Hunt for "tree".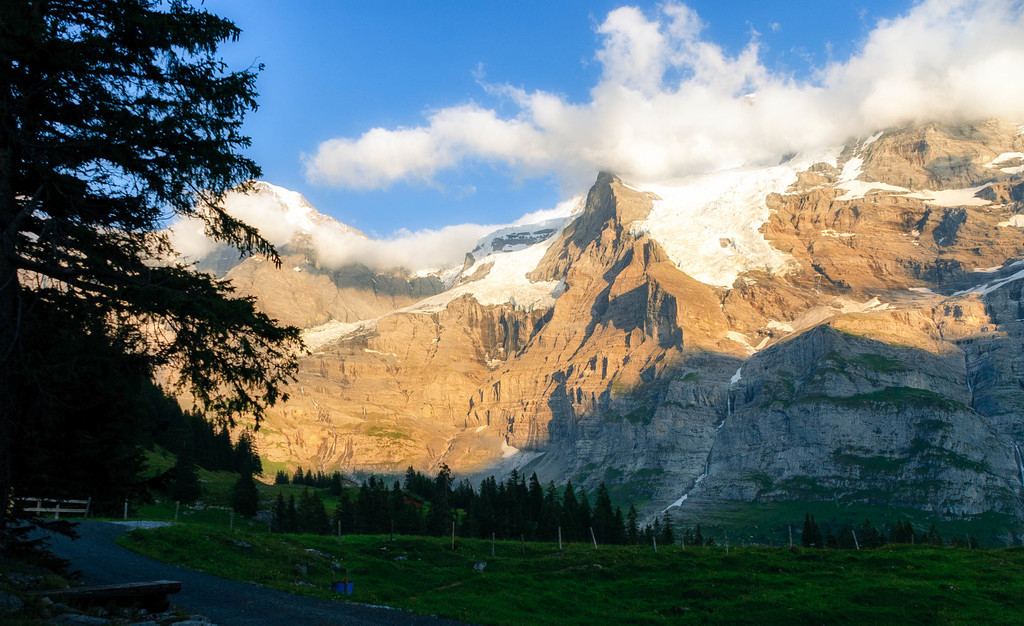
Hunted down at [x1=524, y1=488, x2=554, y2=553].
